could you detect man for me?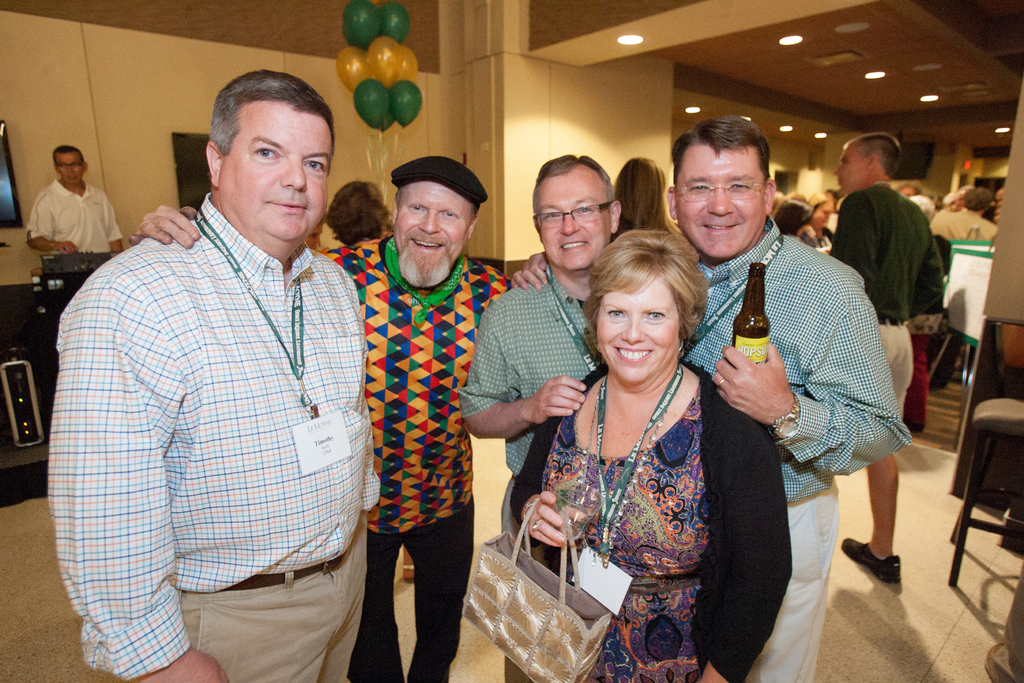
Detection result: {"left": 132, "top": 156, "right": 522, "bottom": 682}.
